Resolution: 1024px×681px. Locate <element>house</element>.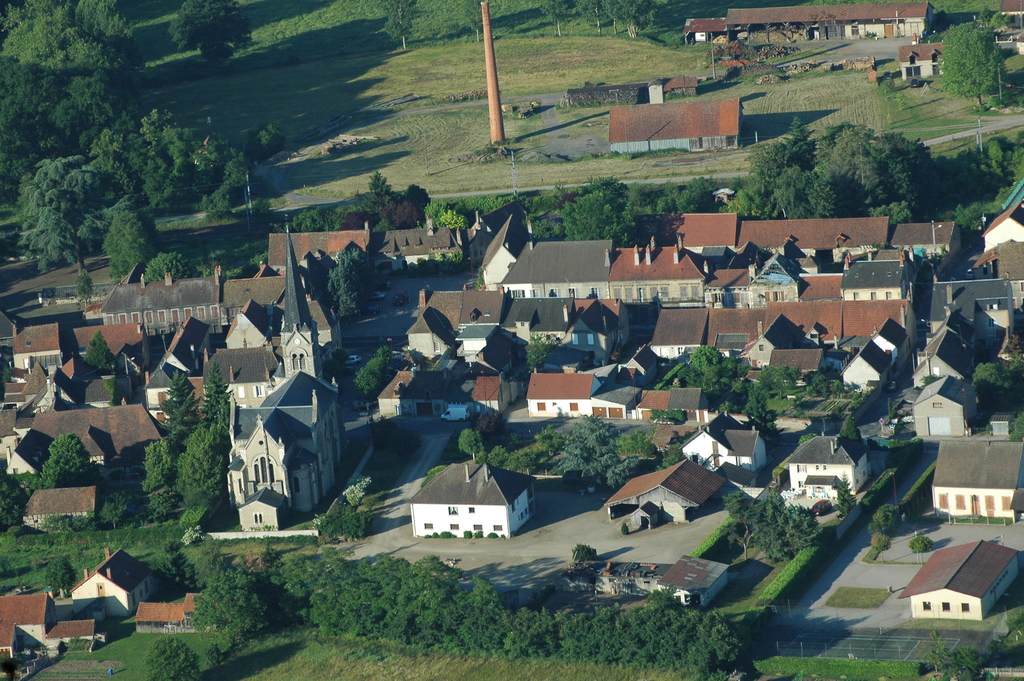
x1=1002, y1=0, x2=1023, y2=50.
